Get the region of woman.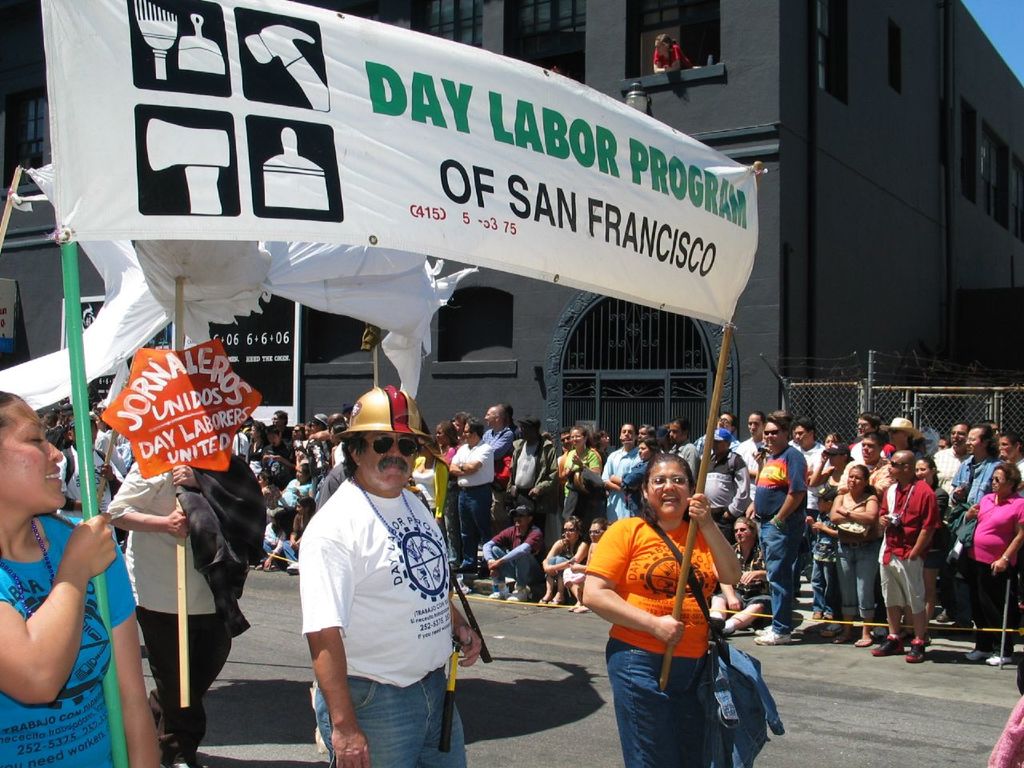
region(560, 425, 598, 511).
